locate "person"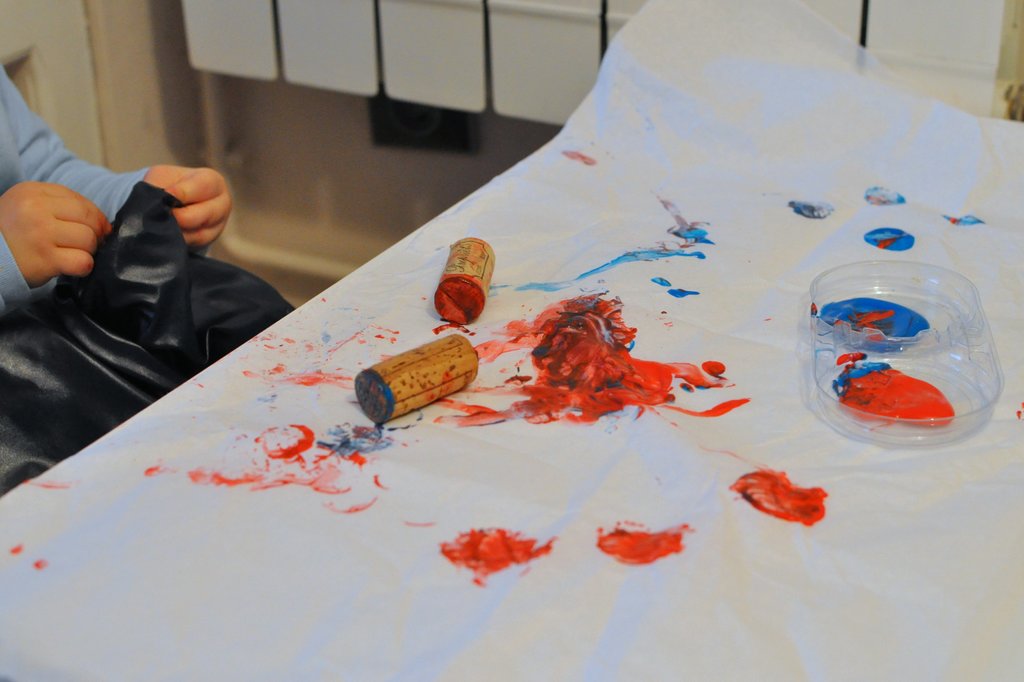
crop(0, 50, 234, 401)
